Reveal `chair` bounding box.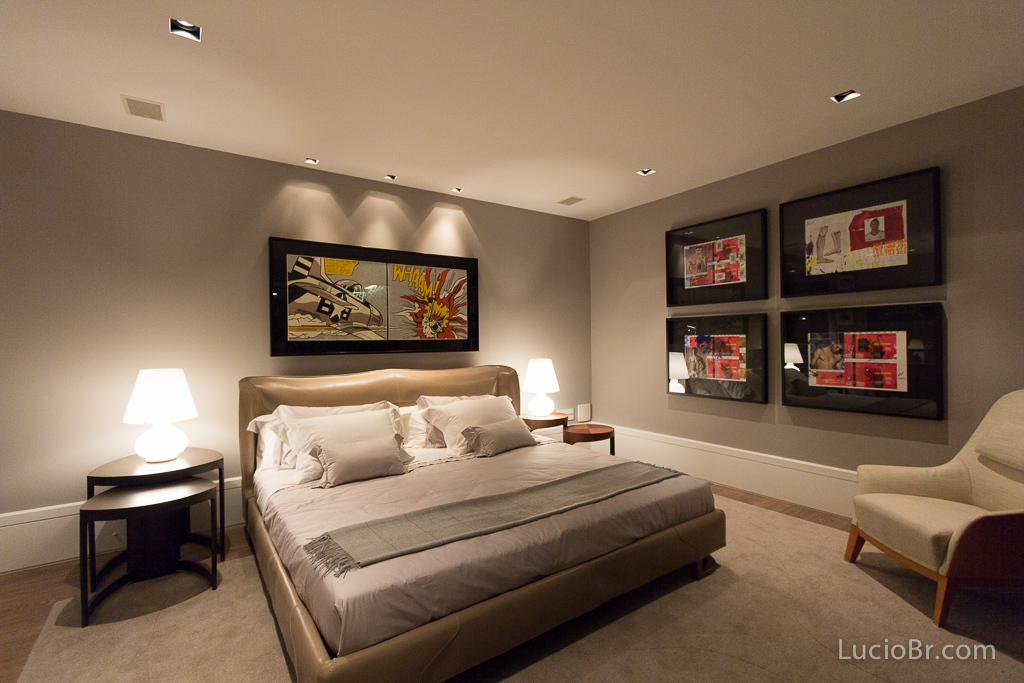
Revealed: [846,393,1020,641].
